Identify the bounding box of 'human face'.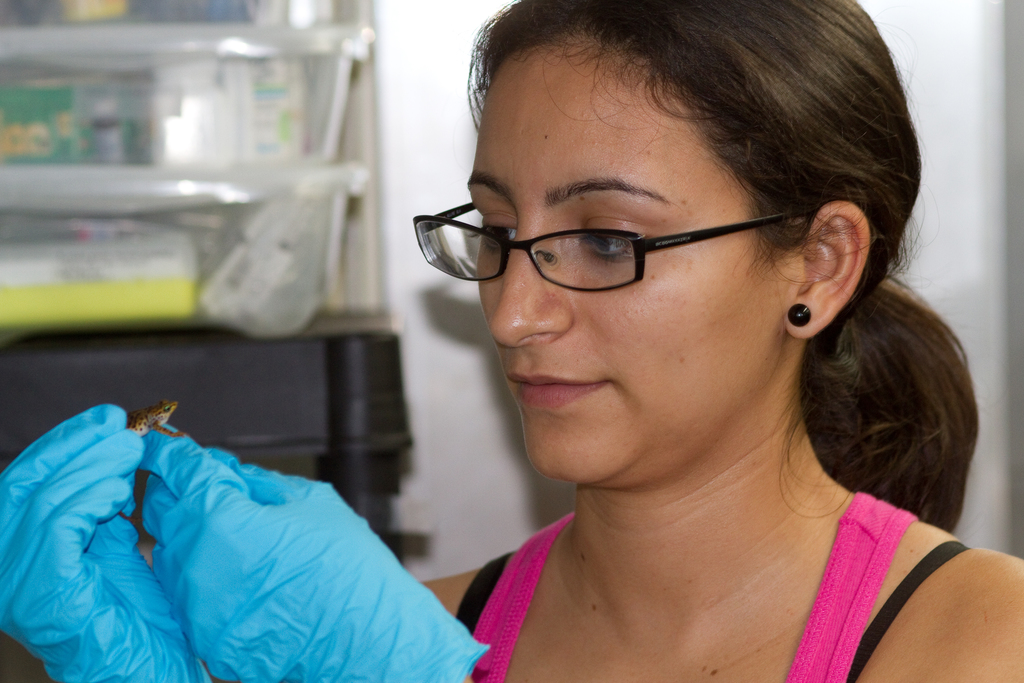
left=470, top=64, right=767, bottom=483.
